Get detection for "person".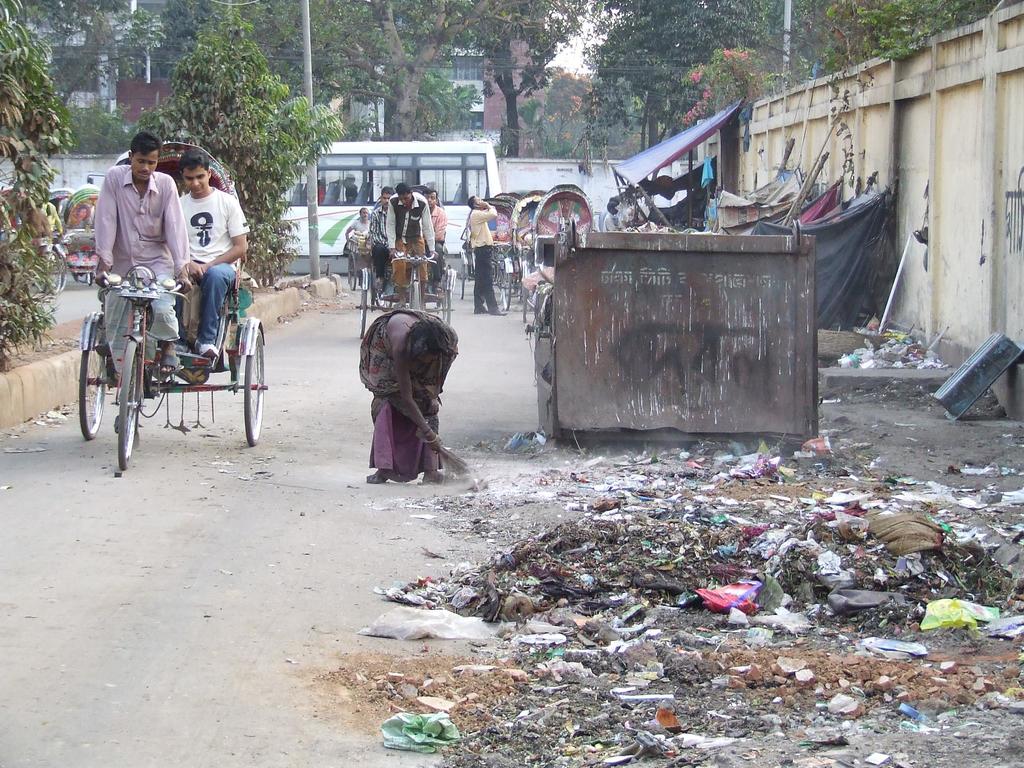
Detection: 371,184,394,292.
